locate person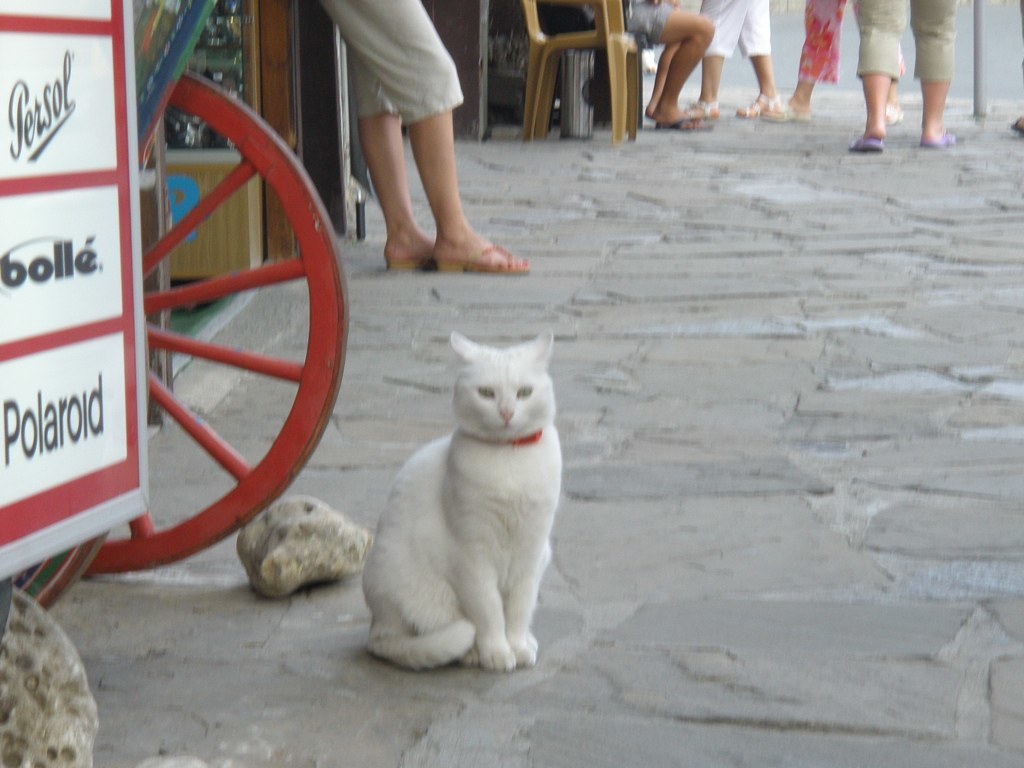
select_region(534, 0, 716, 130)
